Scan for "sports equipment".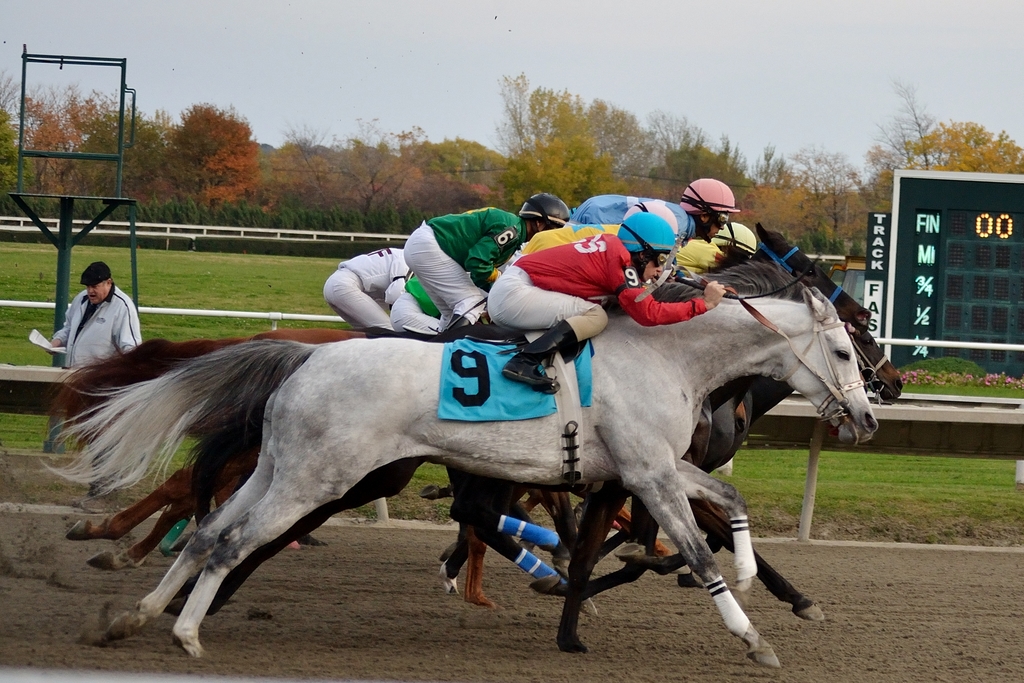
Scan result: 518 196 571 242.
